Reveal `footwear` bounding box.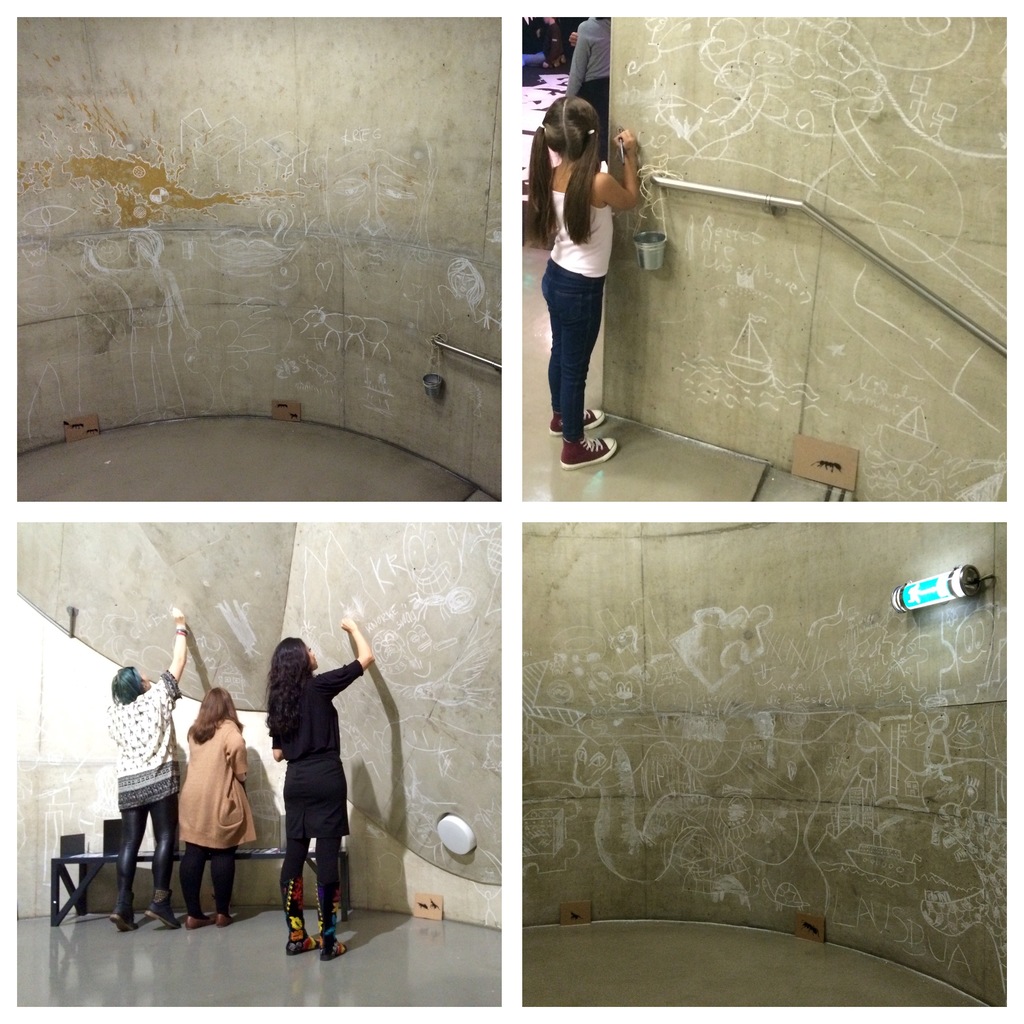
Revealed: left=216, top=910, right=232, bottom=924.
